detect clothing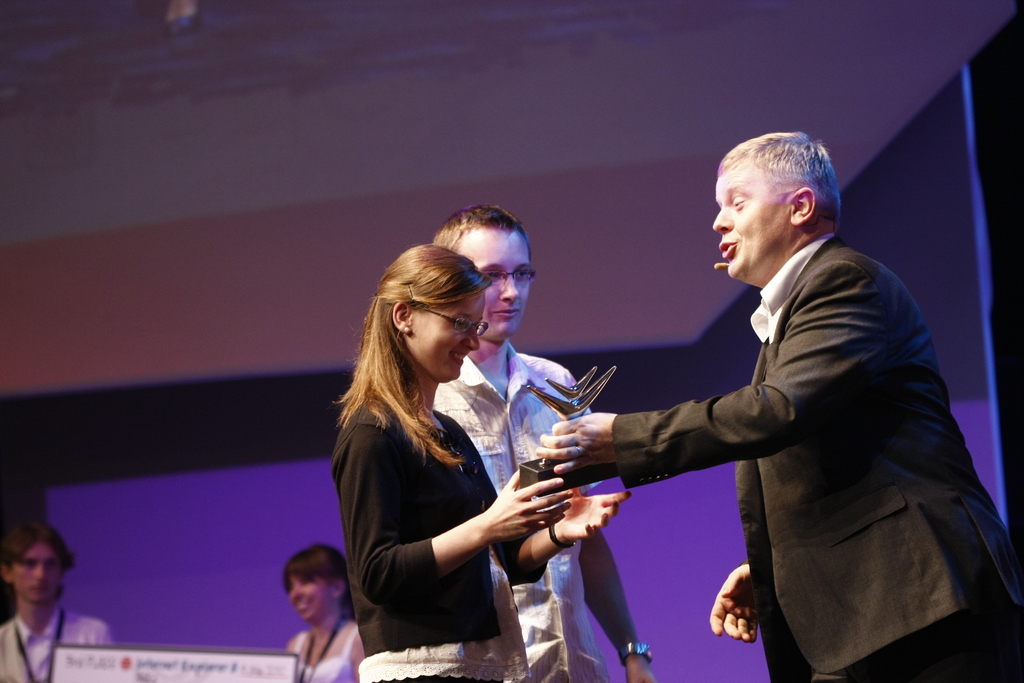
left=0, top=609, right=107, bottom=682
